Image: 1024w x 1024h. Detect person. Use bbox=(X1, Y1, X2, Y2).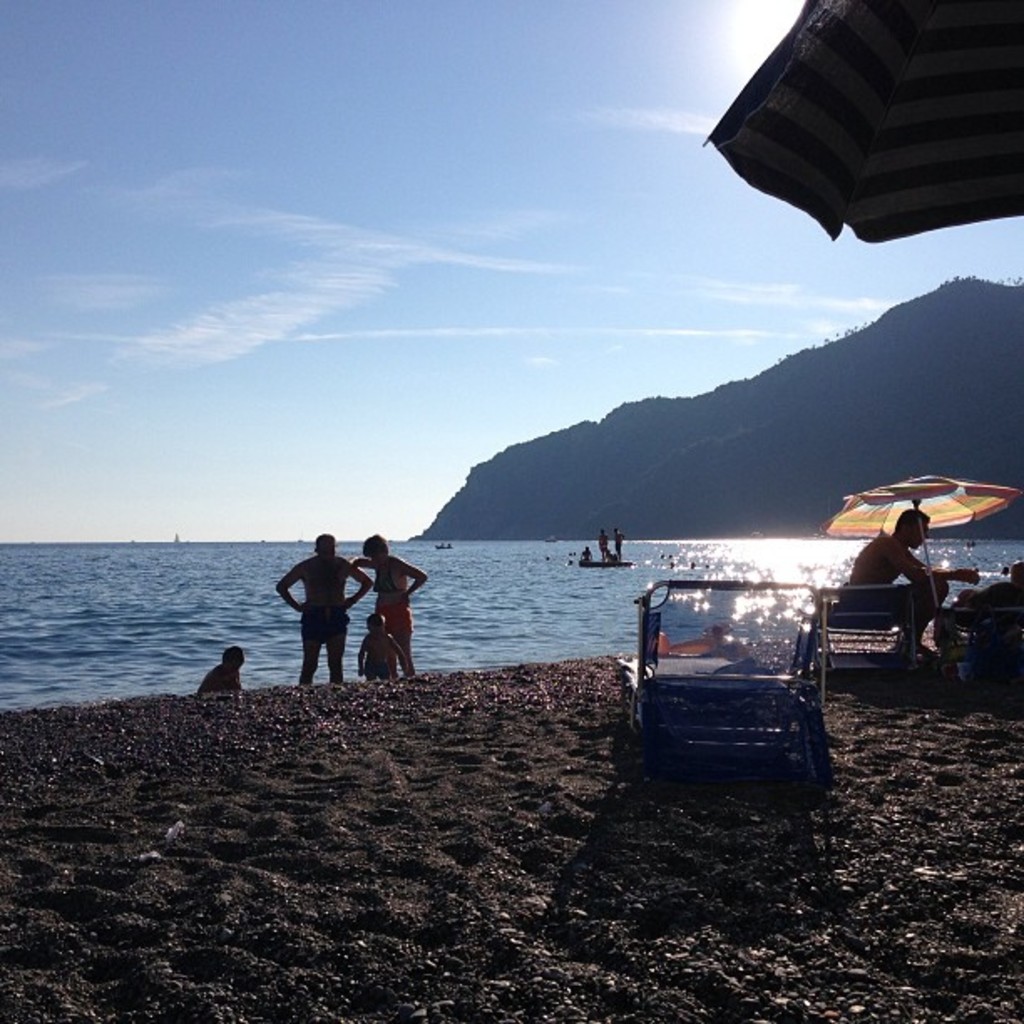
bbox=(202, 639, 251, 694).
